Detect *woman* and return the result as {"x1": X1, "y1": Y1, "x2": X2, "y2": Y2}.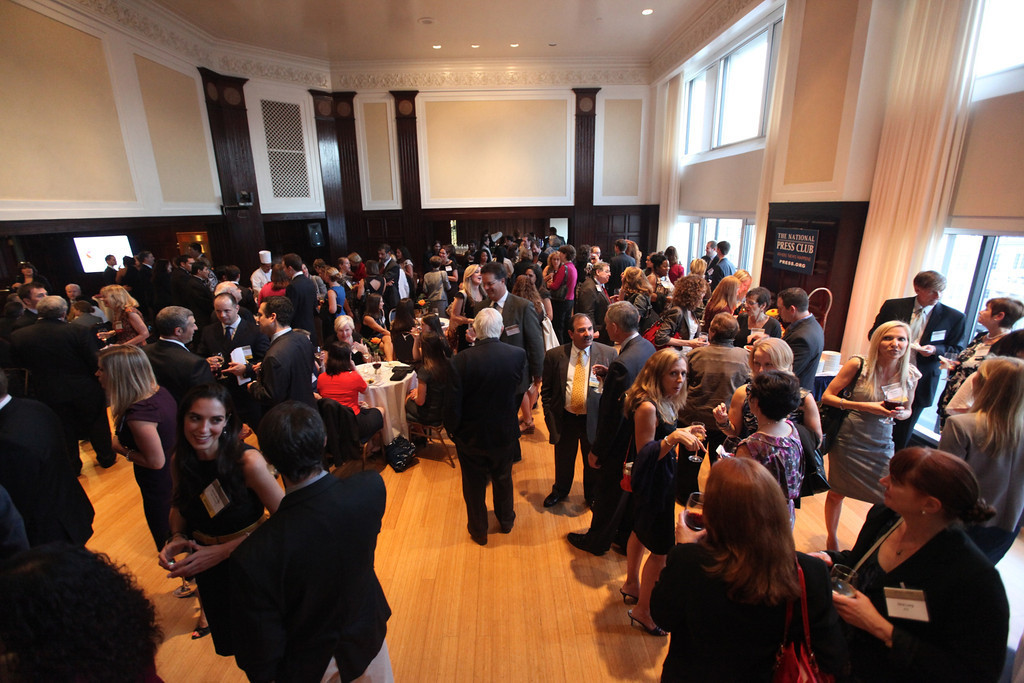
{"x1": 819, "y1": 322, "x2": 920, "y2": 551}.
